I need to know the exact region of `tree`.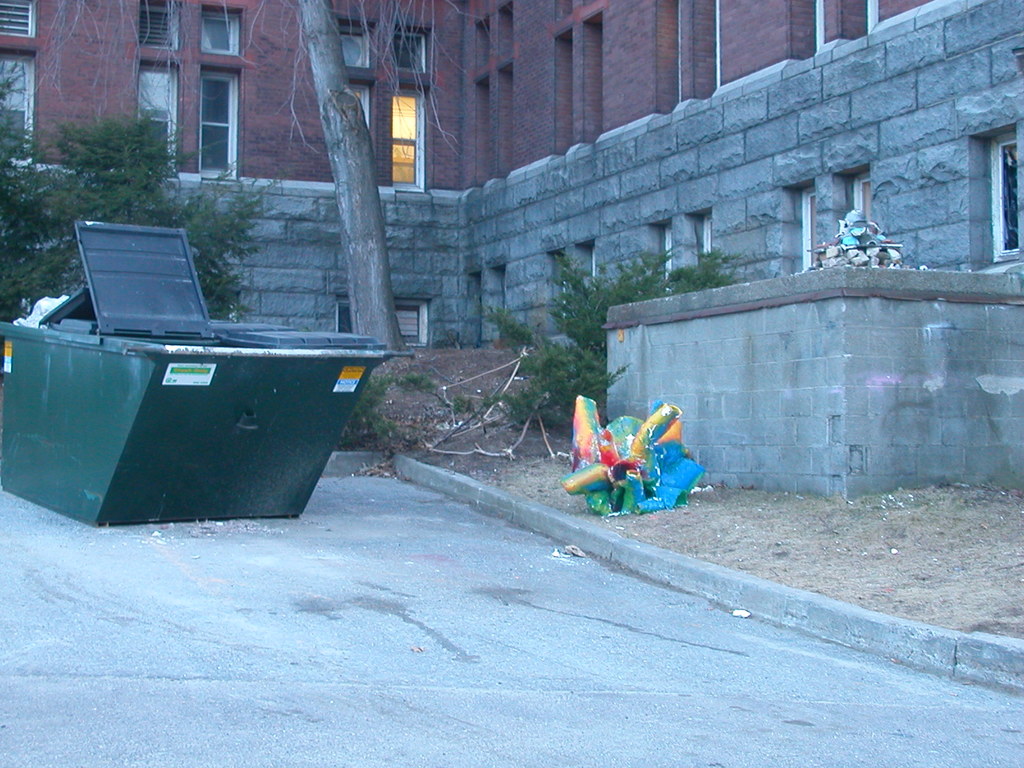
Region: detection(457, 241, 755, 434).
